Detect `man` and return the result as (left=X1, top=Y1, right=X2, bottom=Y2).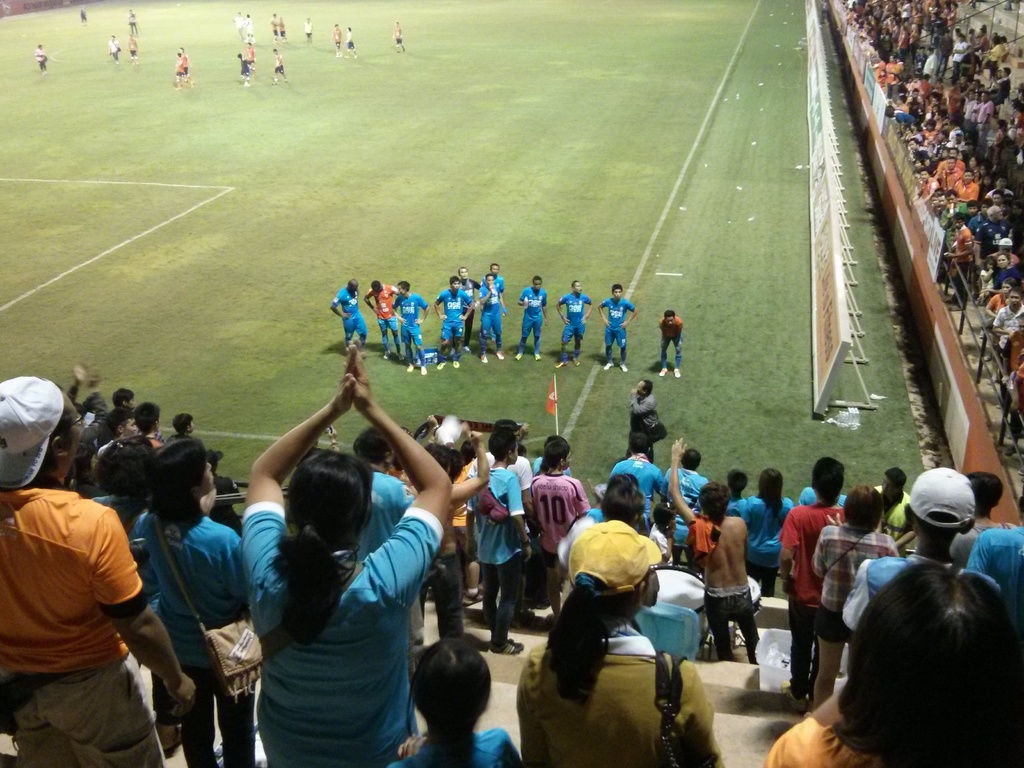
(left=843, top=466, right=1004, bottom=634).
